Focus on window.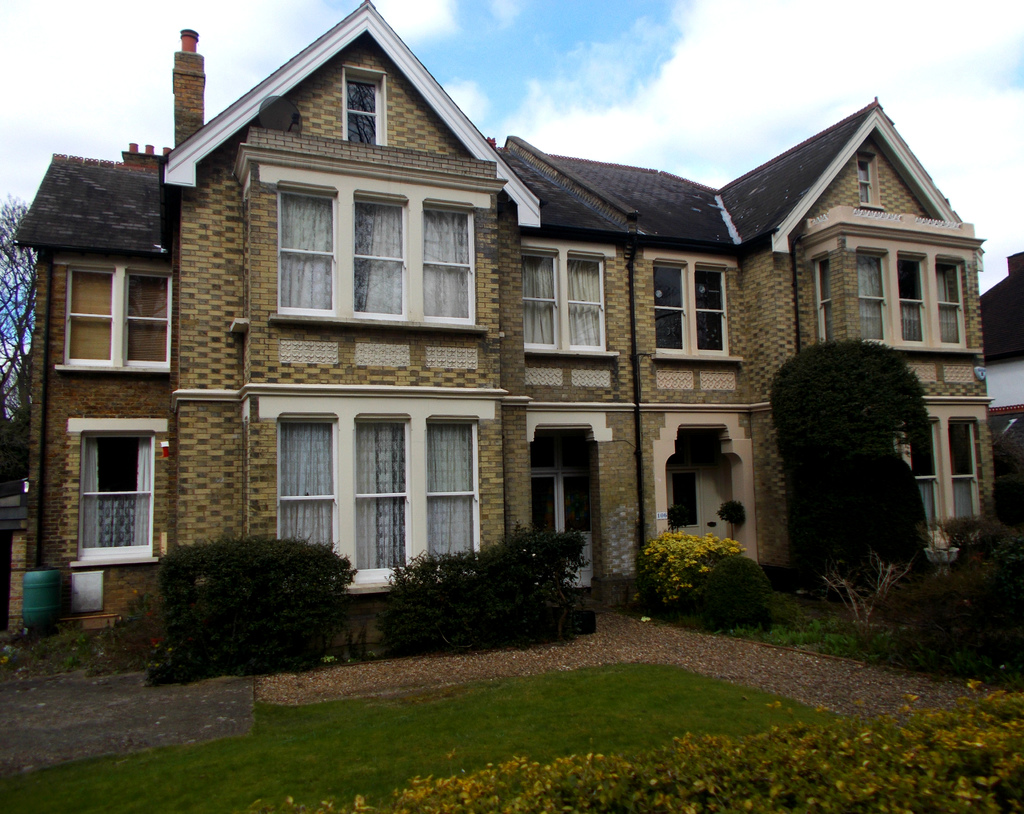
Focused at x1=68, y1=427, x2=162, y2=565.
